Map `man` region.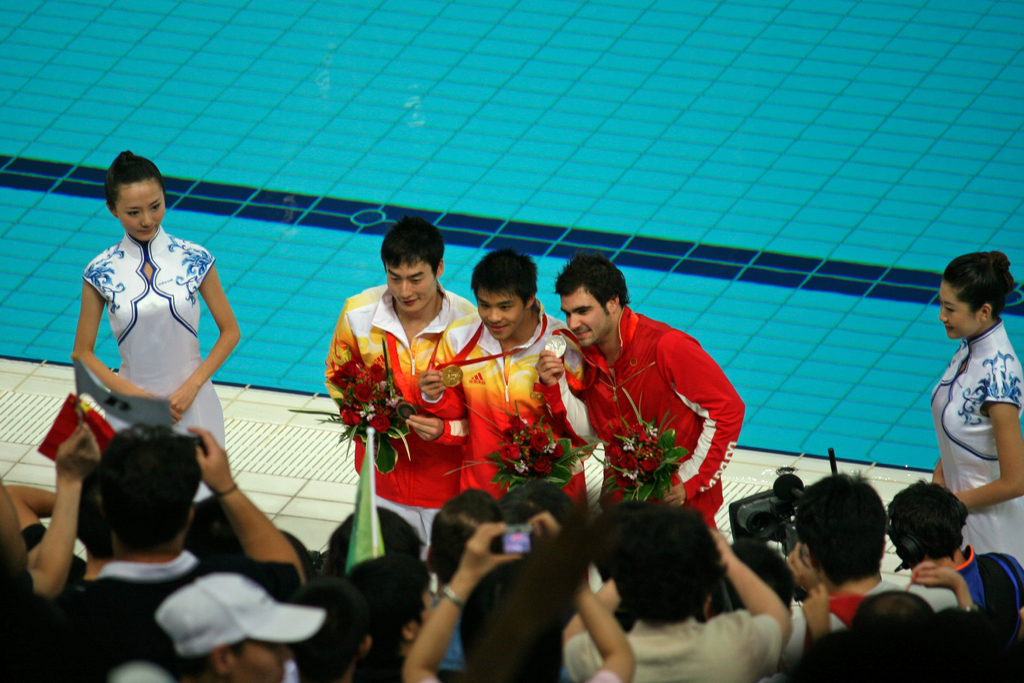
Mapped to 318/201/482/539.
